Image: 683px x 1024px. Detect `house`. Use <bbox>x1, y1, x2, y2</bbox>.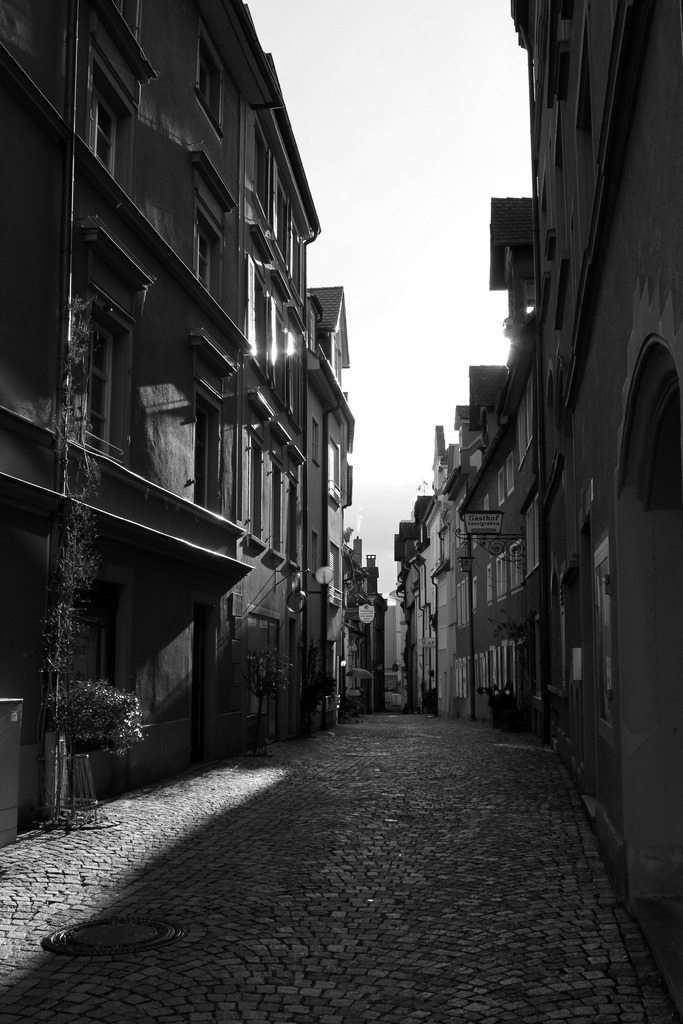
<bbox>334, 524, 388, 712</bbox>.
